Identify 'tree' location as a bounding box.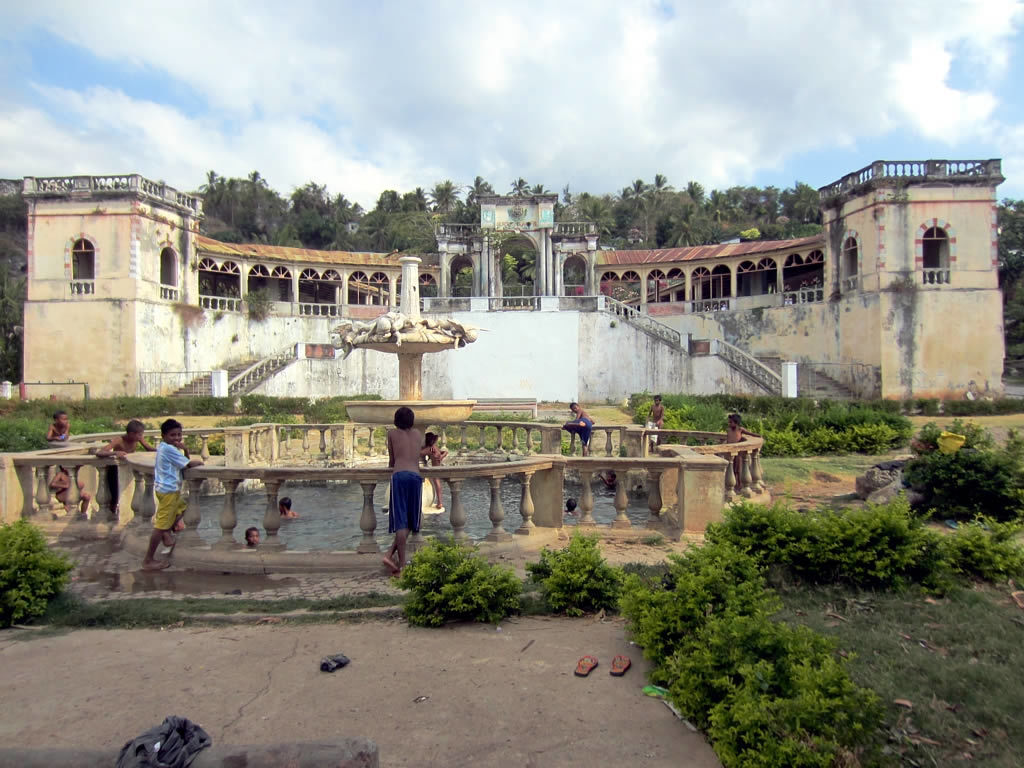
<box>421,173,464,206</box>.
